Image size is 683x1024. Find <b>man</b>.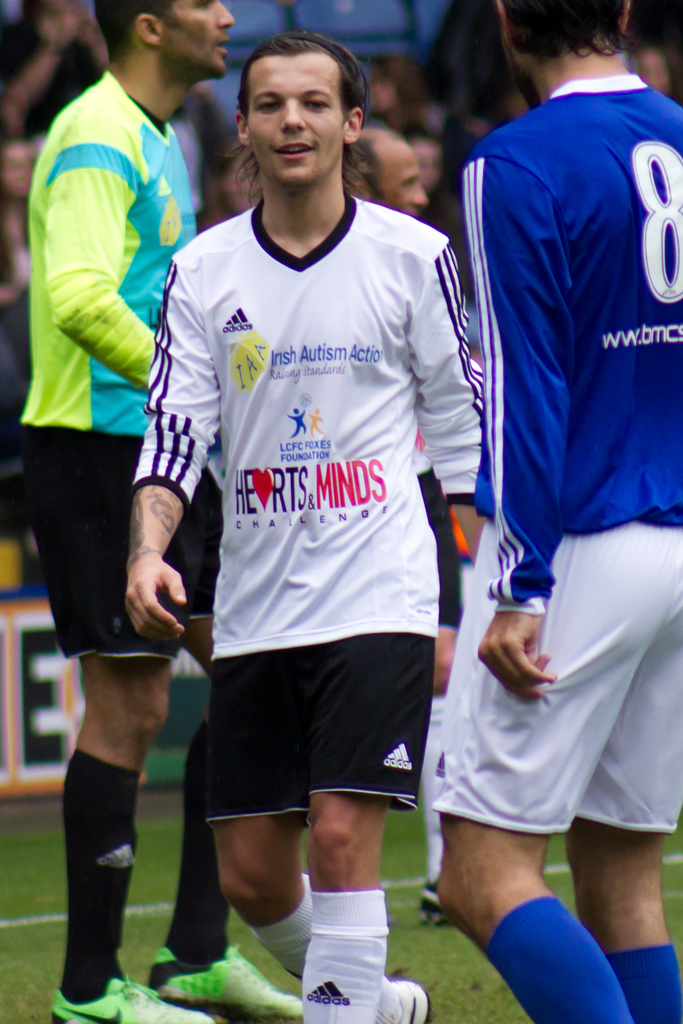
l=122, t=29, r=489, b=1023.
